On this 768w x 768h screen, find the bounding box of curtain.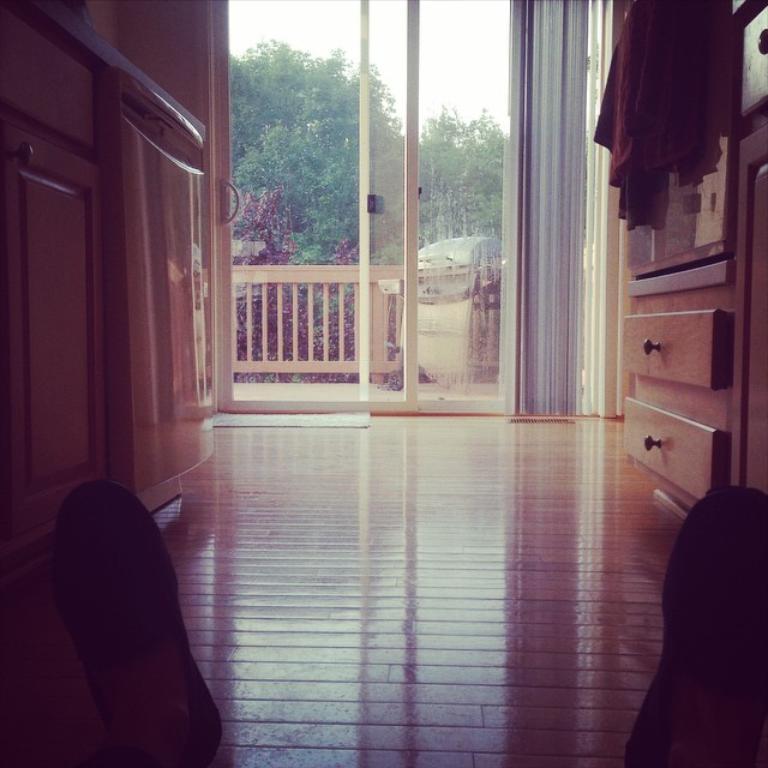
Bounding box: x1=511 y1=0 x2=604 y2=431.
